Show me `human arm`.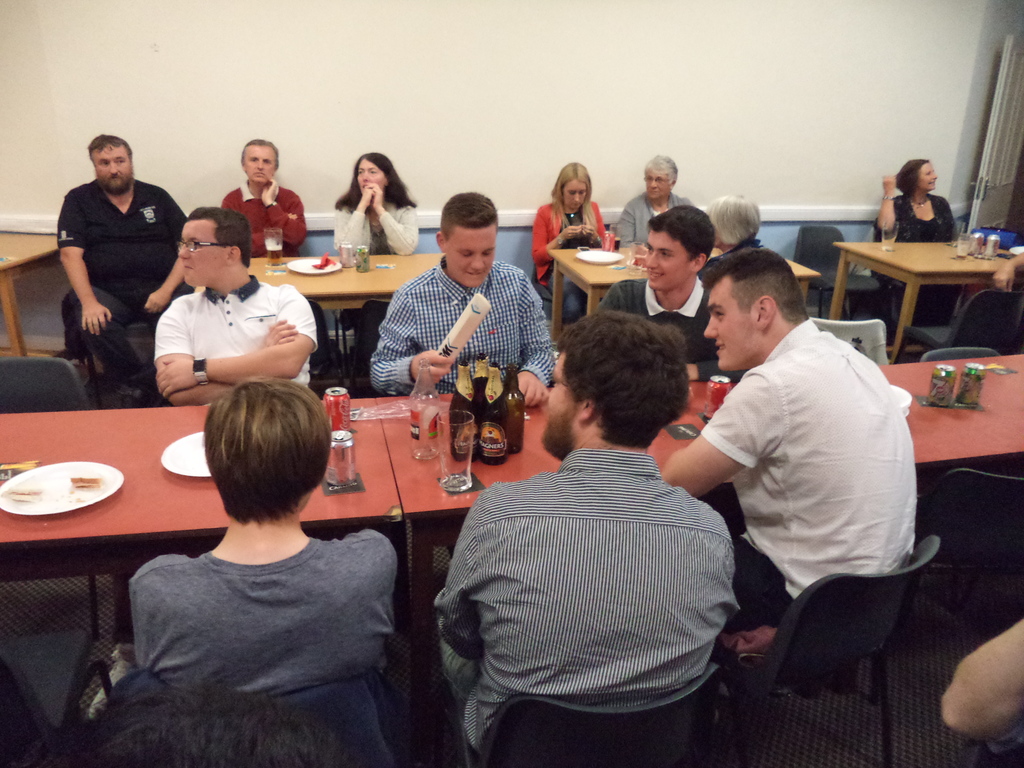
`human arm` is here: [586, 268, 634, 327].
